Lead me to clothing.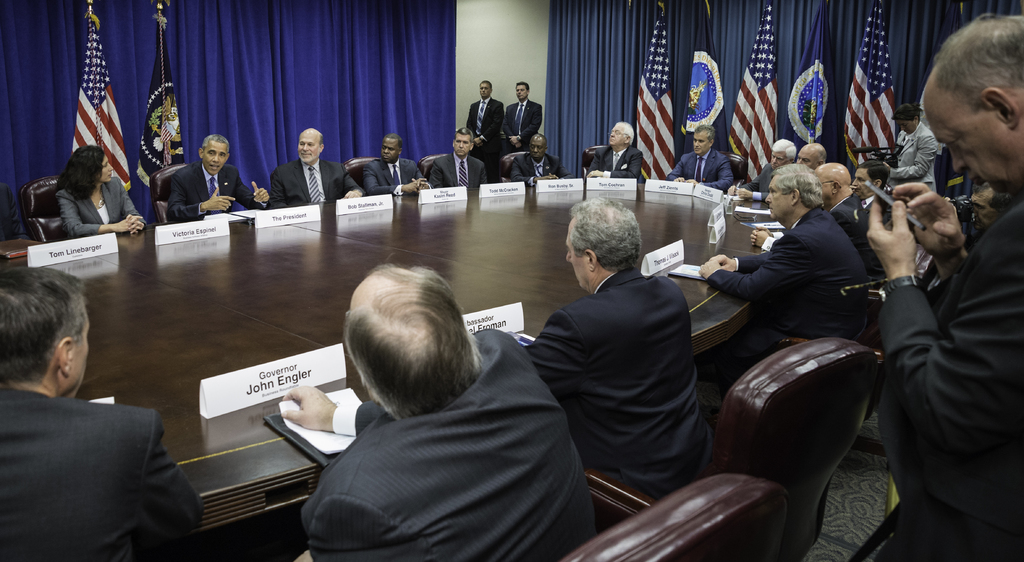
Lead to bbox=[269, 155, 361, 208].
